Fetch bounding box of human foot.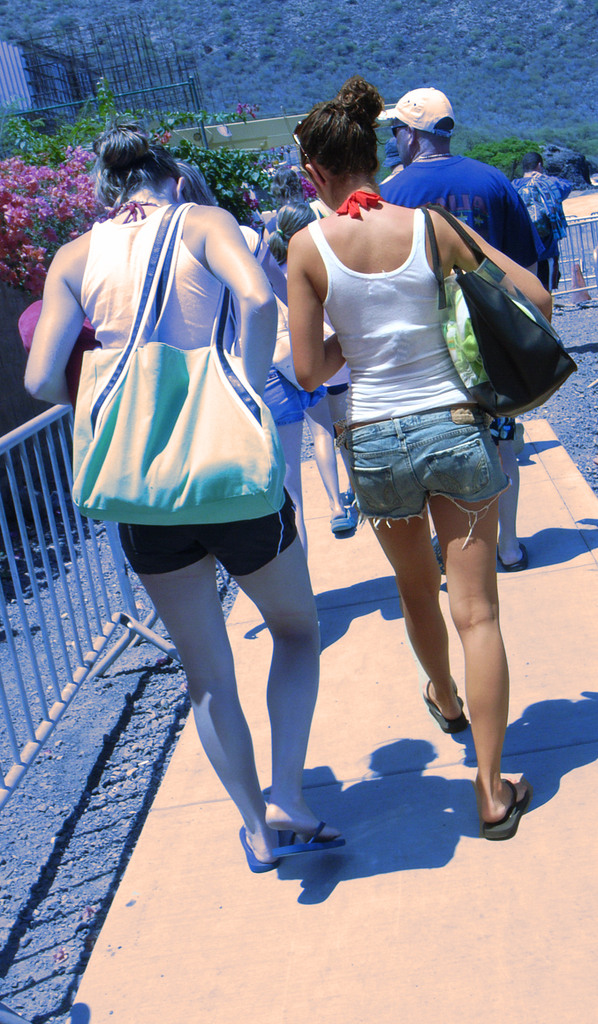
Bbox: 245/805/296/868.
